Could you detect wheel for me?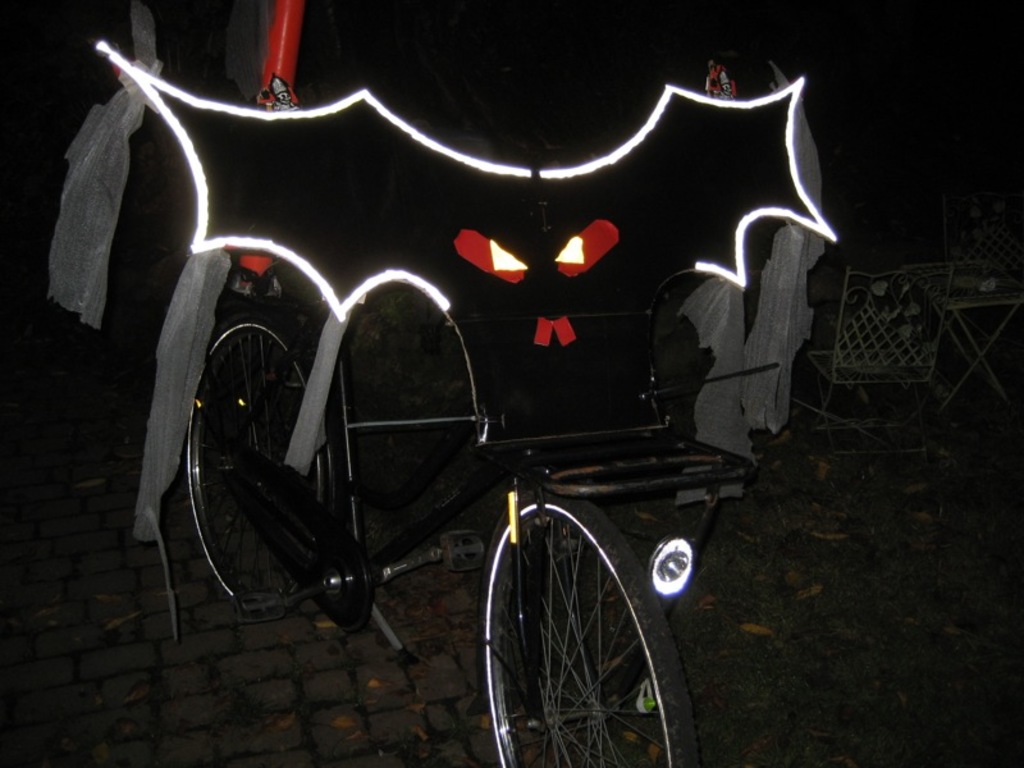
Detection result: 180/303/349/623.
